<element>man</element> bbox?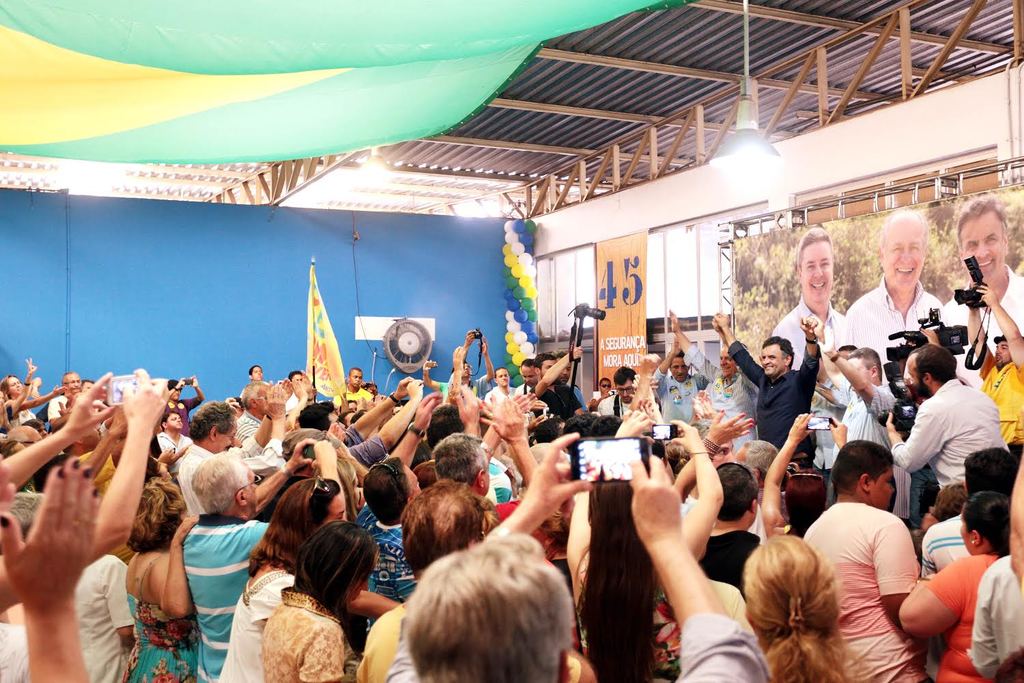
<bbox>232, 382, 268, 438</bbox>
